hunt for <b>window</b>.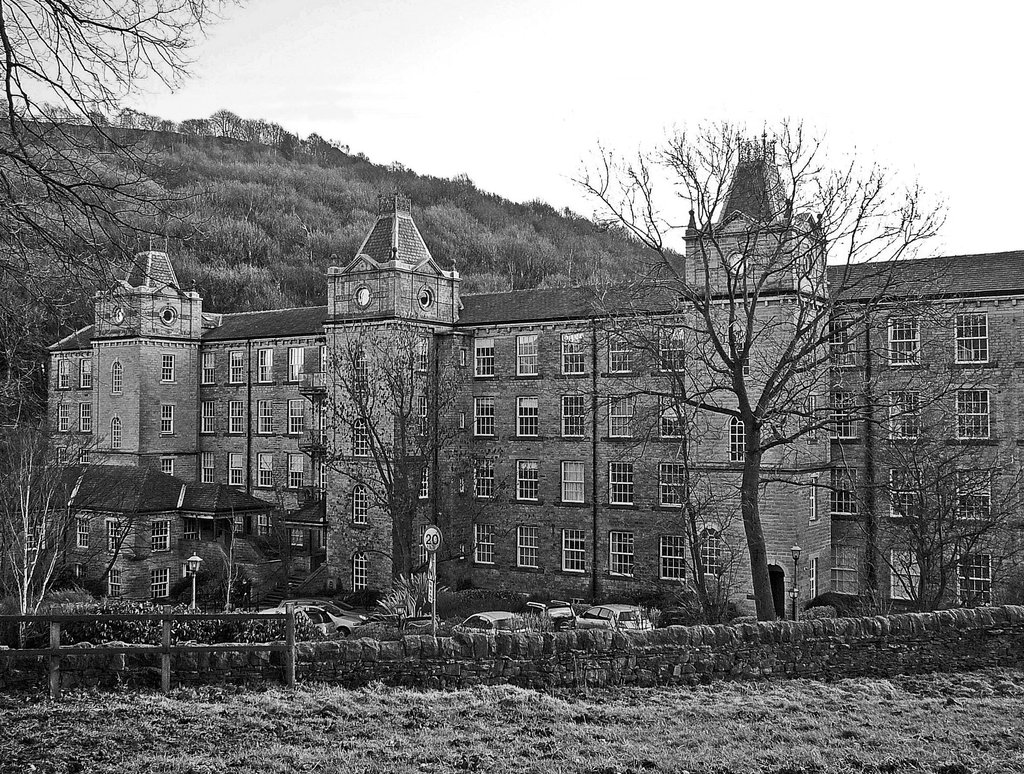
Hunted down at {"left": 353, "top": 484, "right": 367, "bottom": 529}.
